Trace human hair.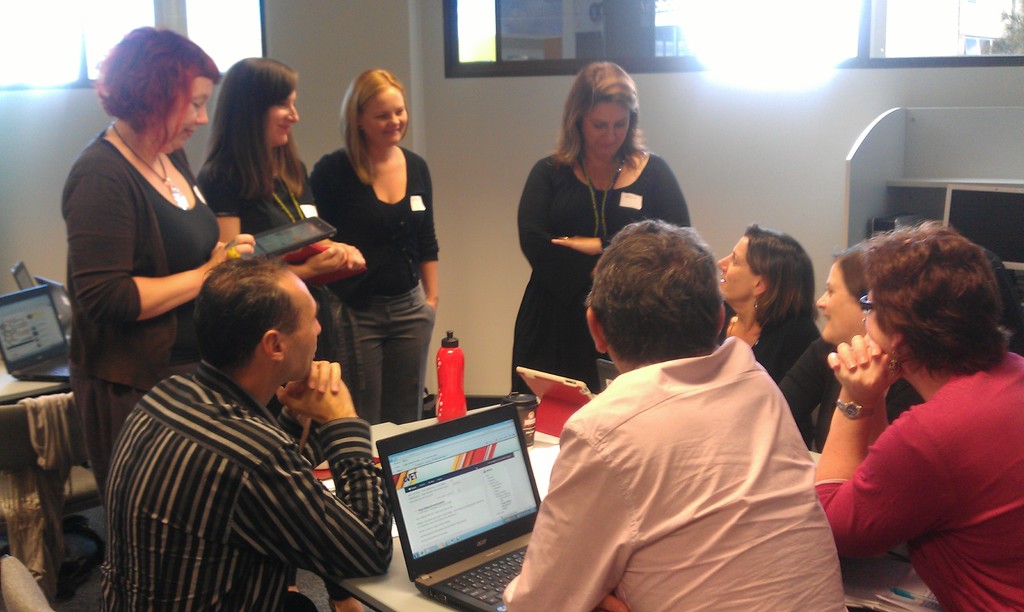
Traced to [x1=200, y1=58, x2=303, y2=213].
